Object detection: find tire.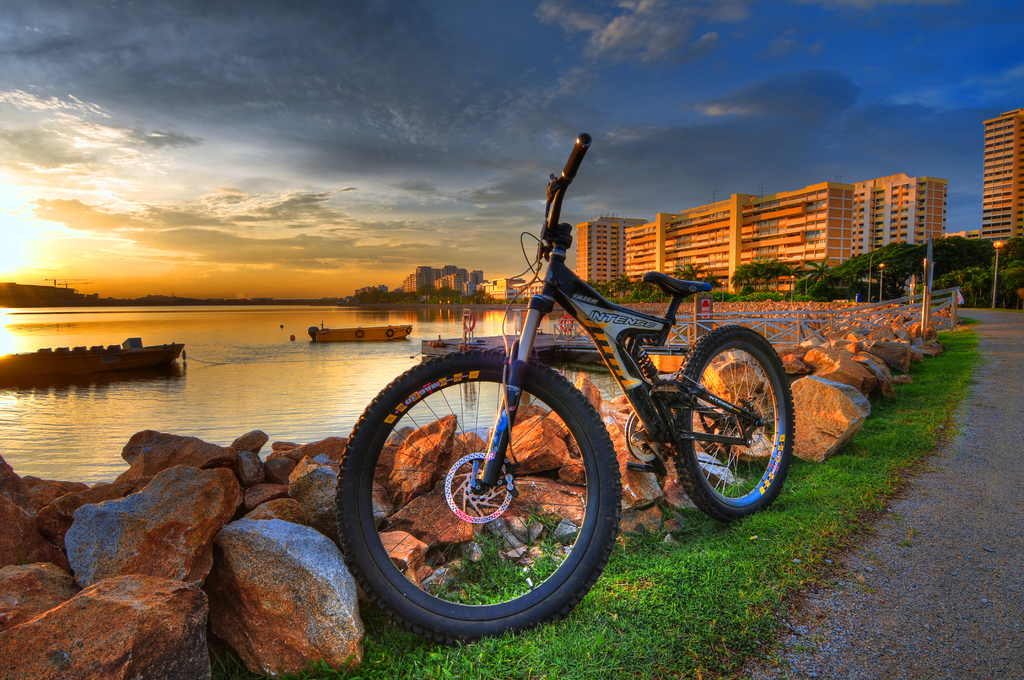
bbox=(327, 352, 628, 634).
